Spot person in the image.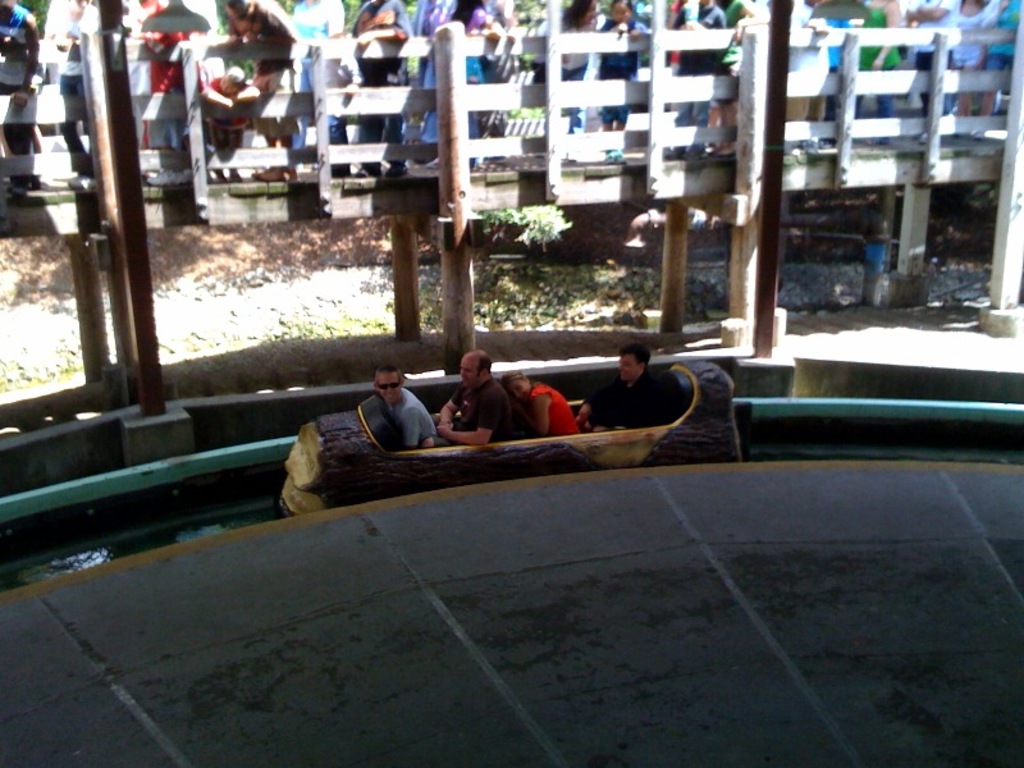
person found at bbox(358, 355, 436, 467).
